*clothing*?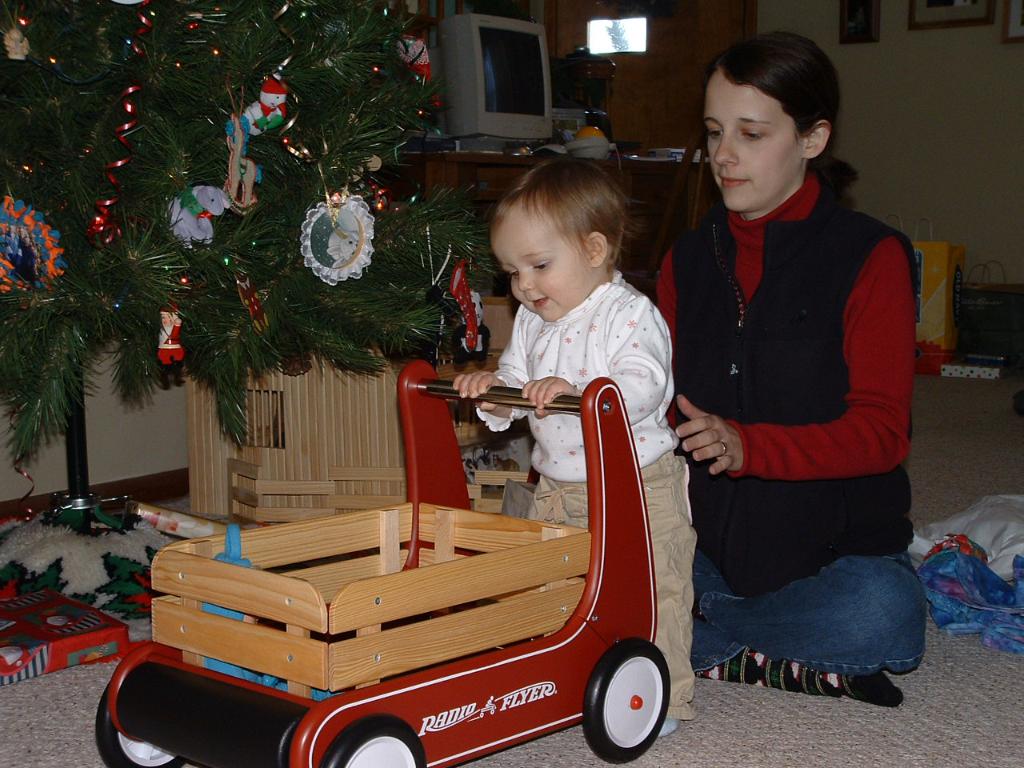
[x1=654, y1=115, x2=923, y2=682]
